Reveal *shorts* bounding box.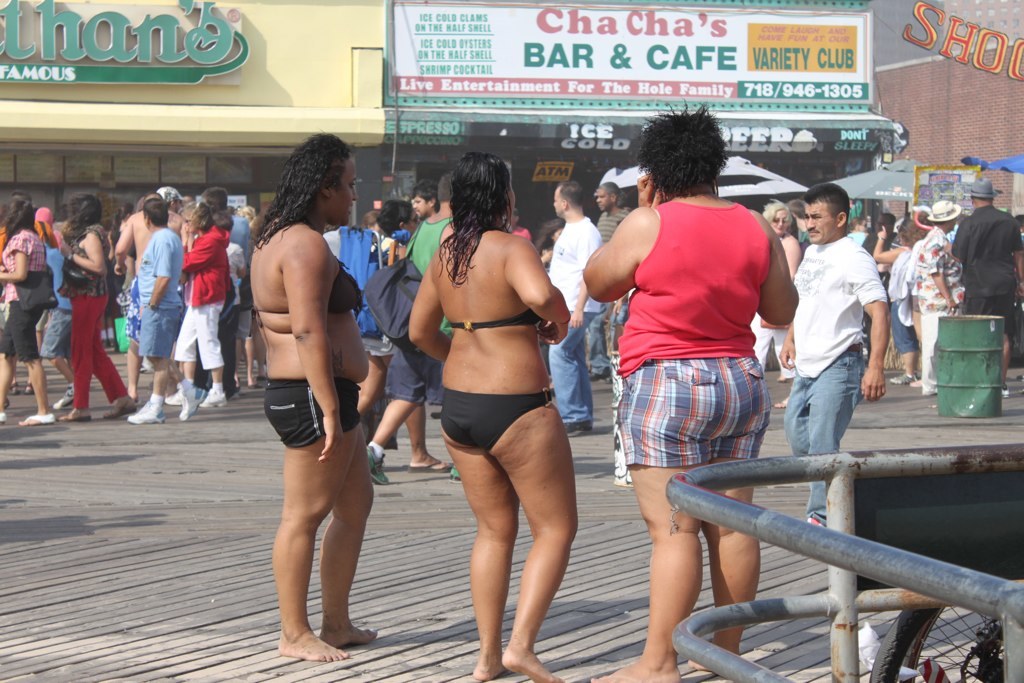
Revealed: locate(0, 300, 46, 361).
